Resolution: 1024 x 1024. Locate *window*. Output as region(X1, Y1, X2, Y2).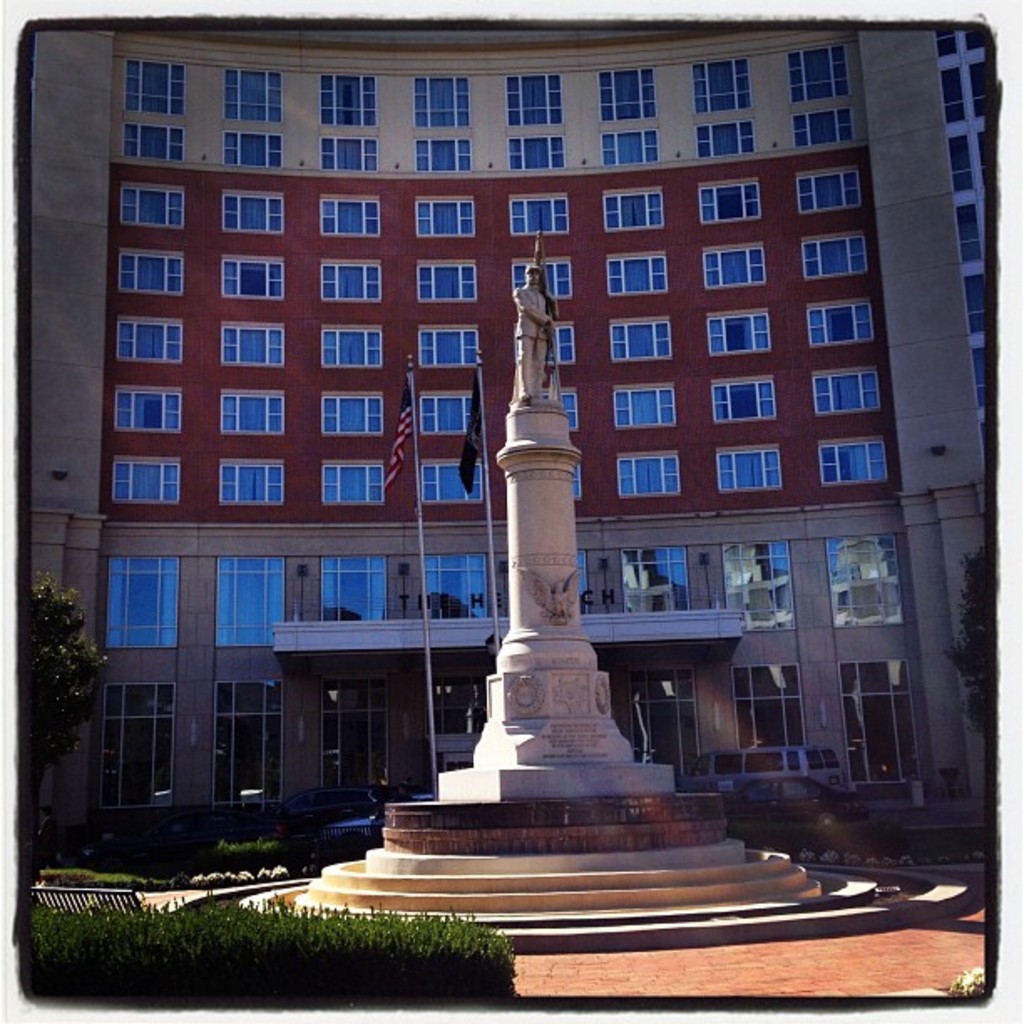
region(694, 174, 758, 223).
